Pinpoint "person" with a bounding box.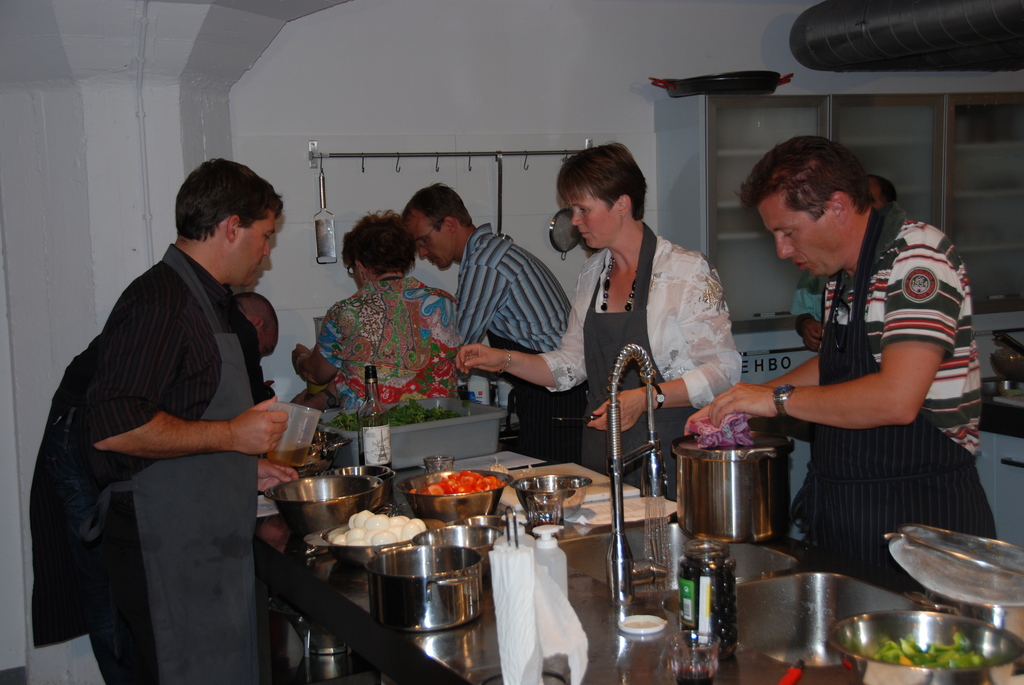
crop(54, 153, 287, 683).
